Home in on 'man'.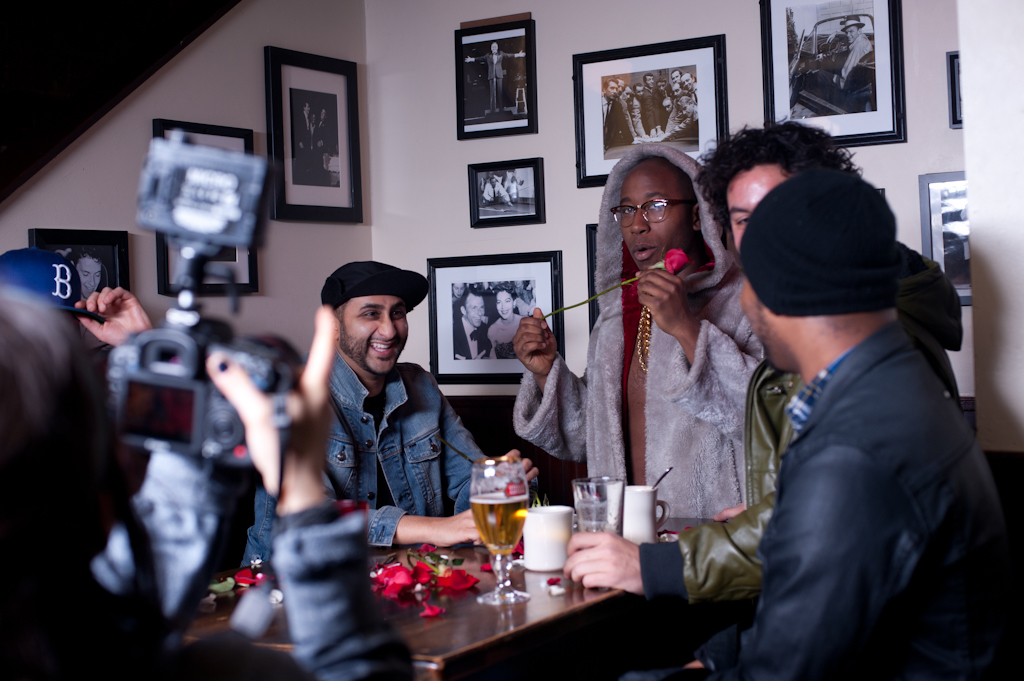
Homed in at detection(237, 260, 541, 561).
